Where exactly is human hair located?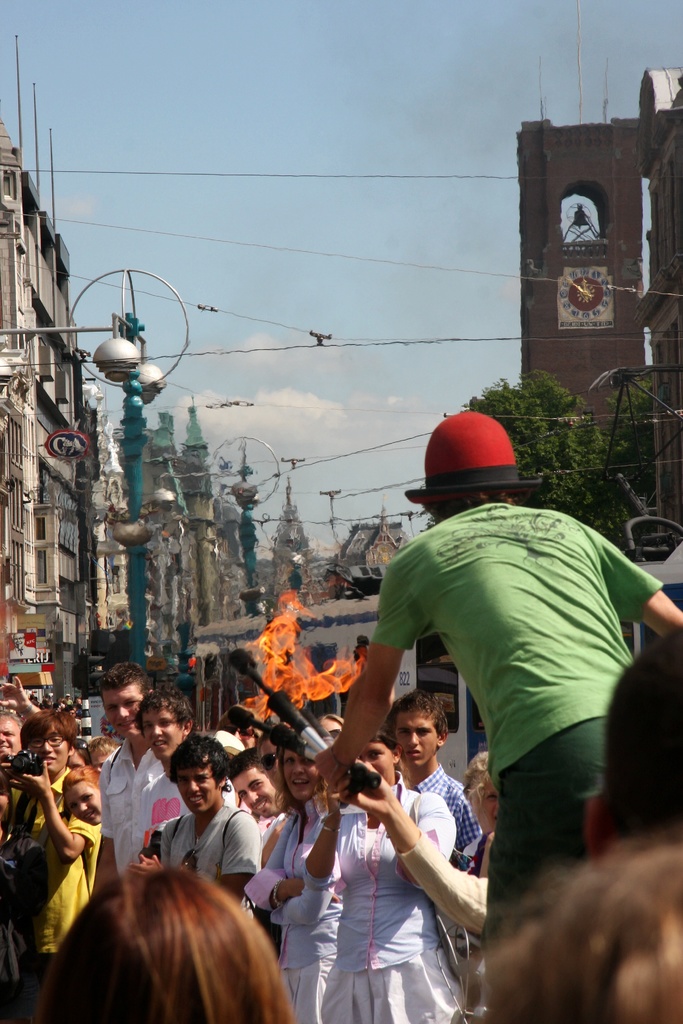
Its bounding box is [x1=383, y1=691, x2=452, y2=743].
